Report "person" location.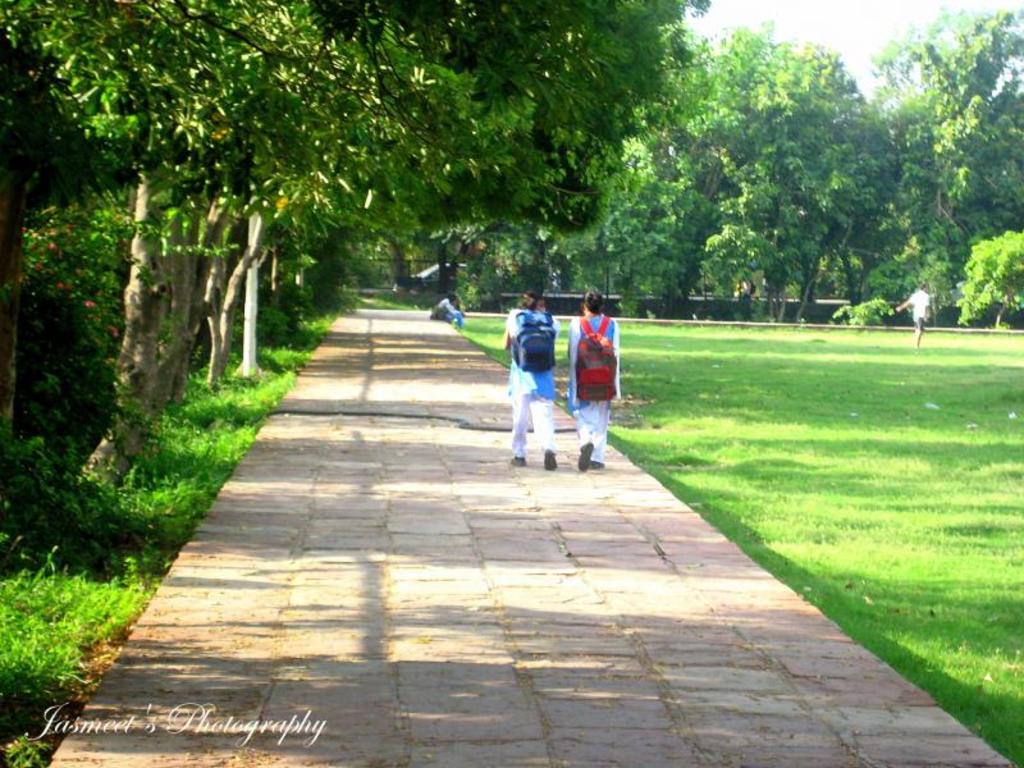
Report: [x1=896, y1=284, x2=932, y2=344].
